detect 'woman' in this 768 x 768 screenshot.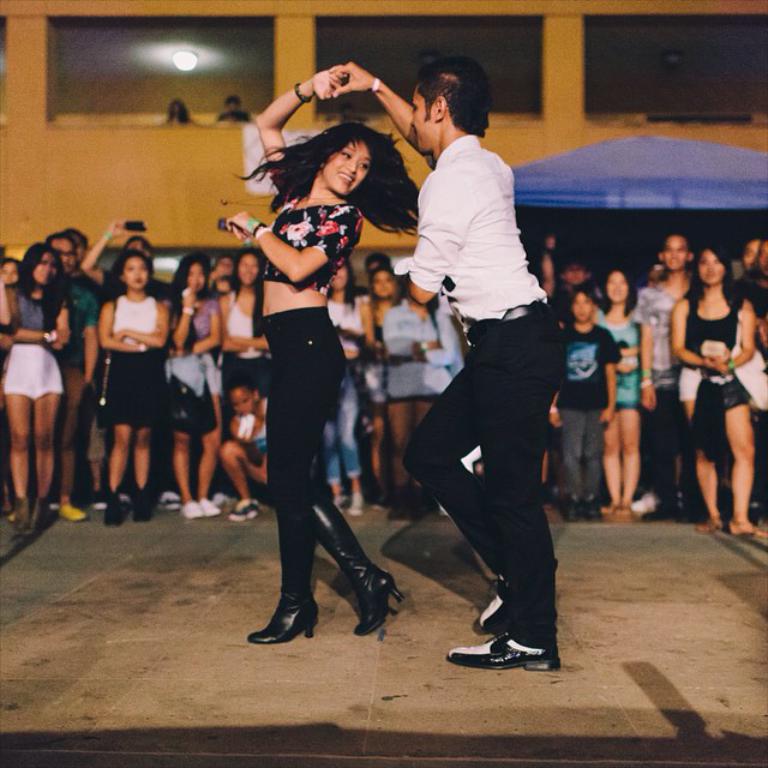
Detection: (228,106,396,648).
